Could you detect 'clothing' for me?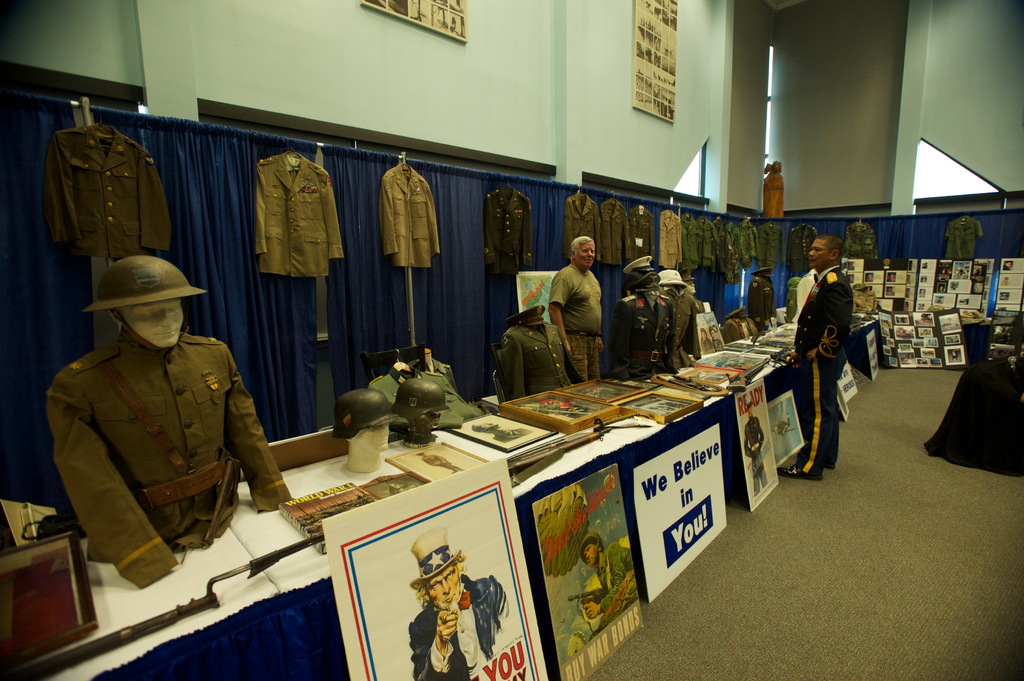
Detection result: detection(253, 150, 343, 275).
